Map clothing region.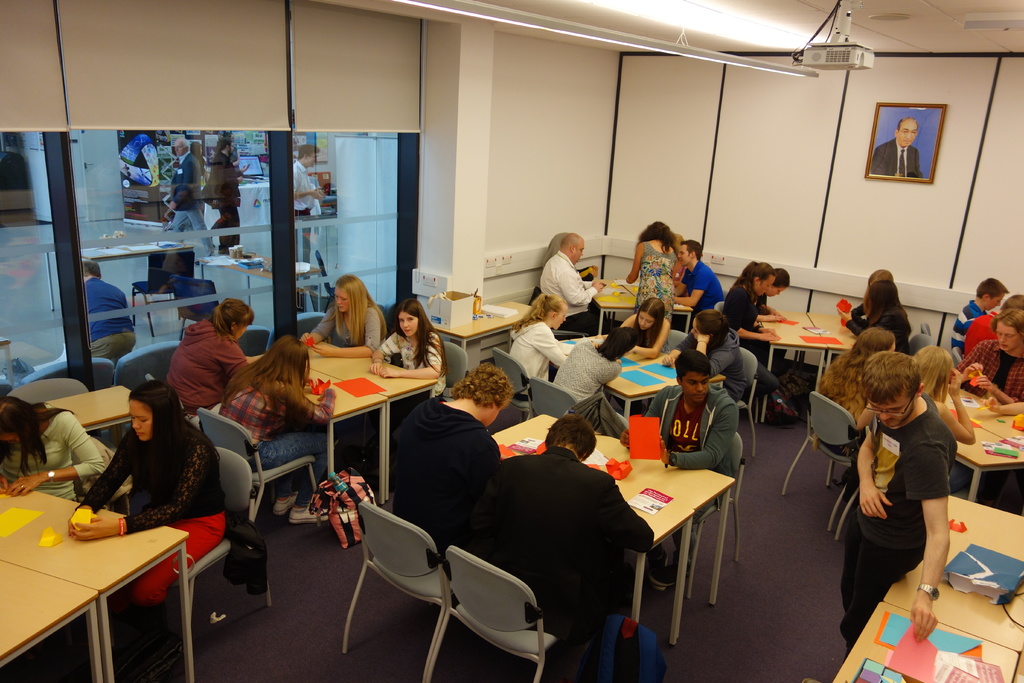
Mapped to box(505, 320, 568, 378).
